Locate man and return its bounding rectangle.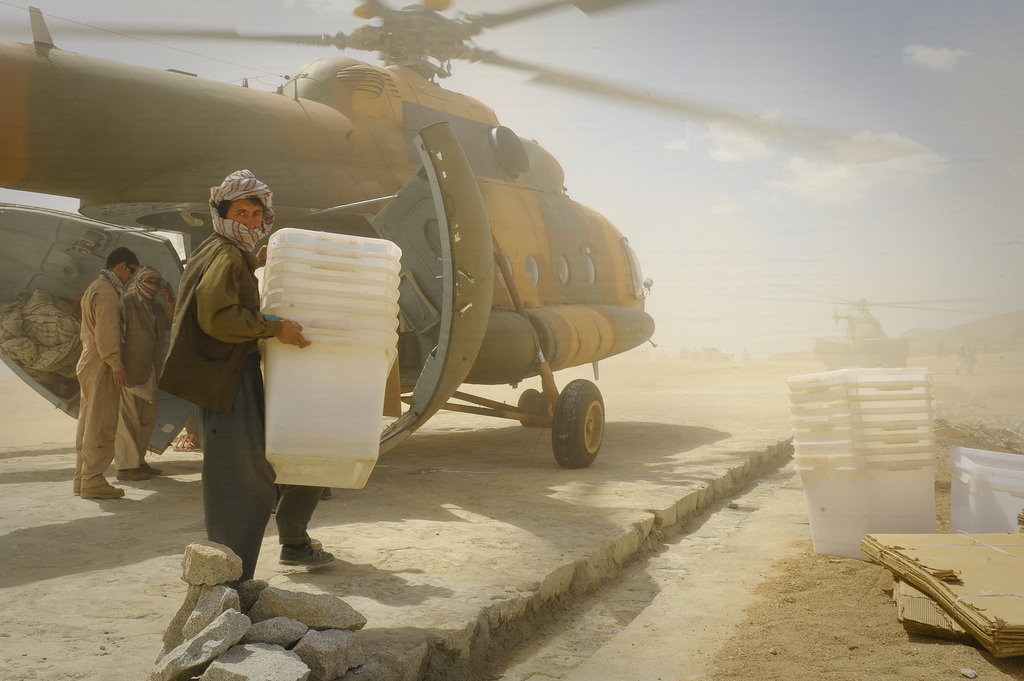
156:168:314:584.
